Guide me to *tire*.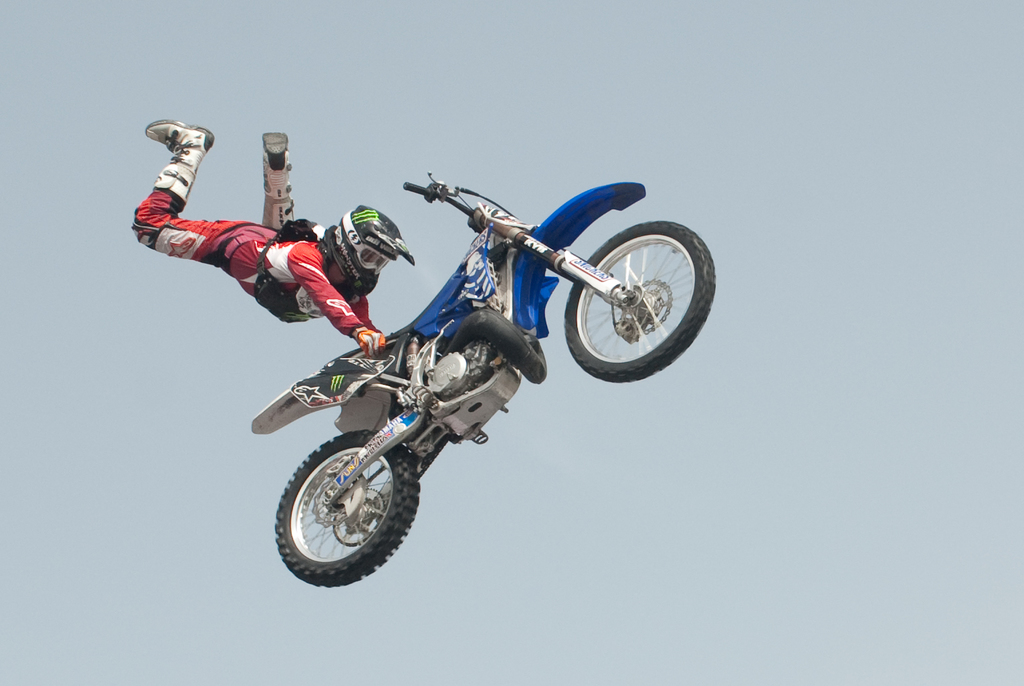
Guidance: 557, 216, 716, 375.
